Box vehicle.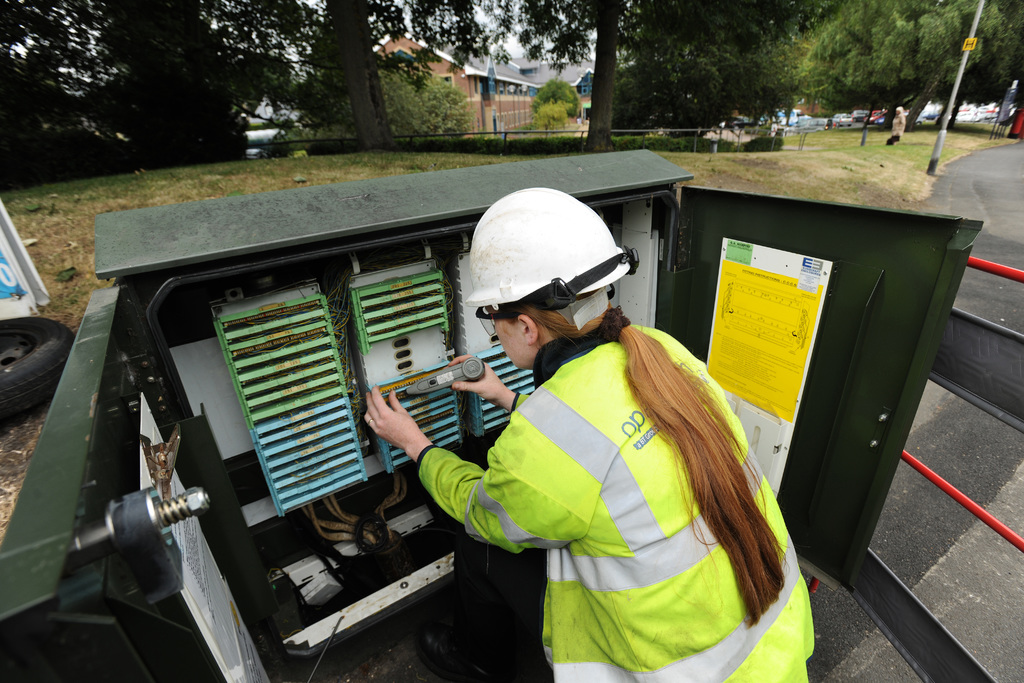
crop(782, 108, 814, 126).
